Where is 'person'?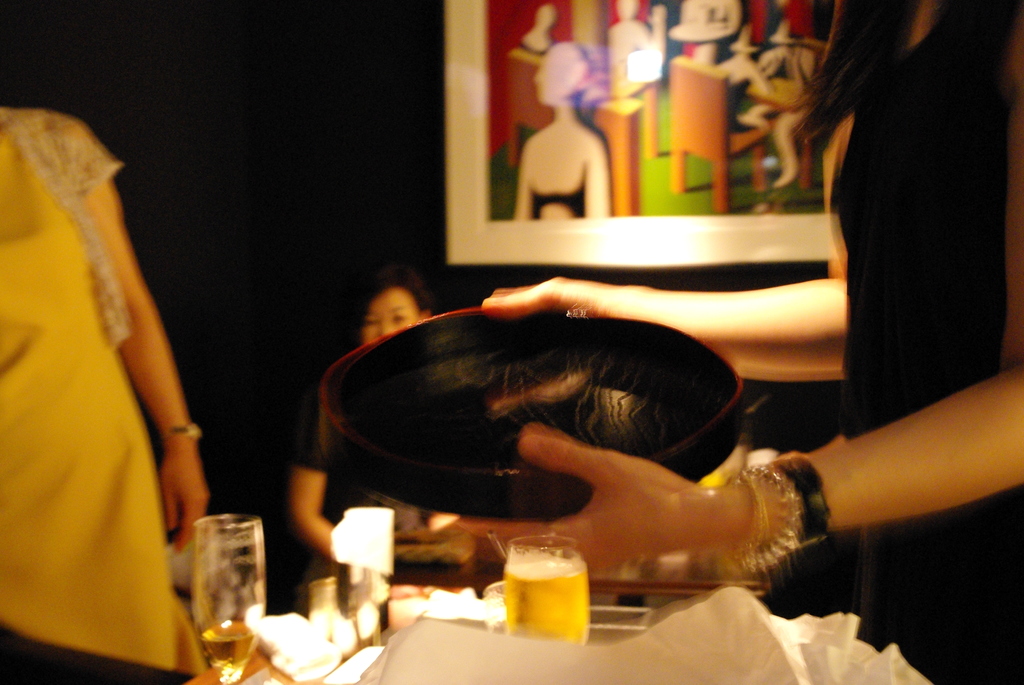
bbox=[10, 72, 220, 676].
